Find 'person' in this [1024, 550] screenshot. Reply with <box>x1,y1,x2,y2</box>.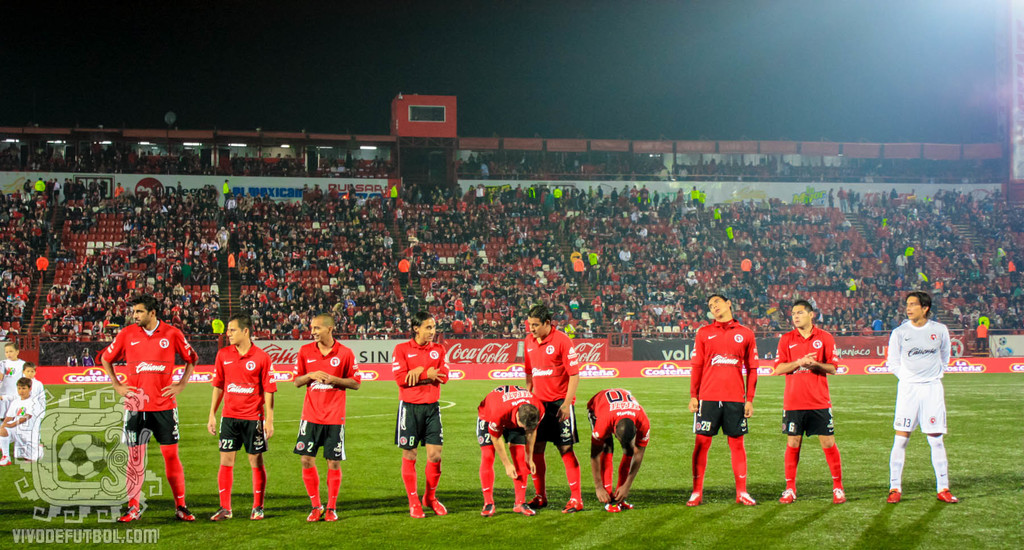
<box>525,311,583,519</box>.
